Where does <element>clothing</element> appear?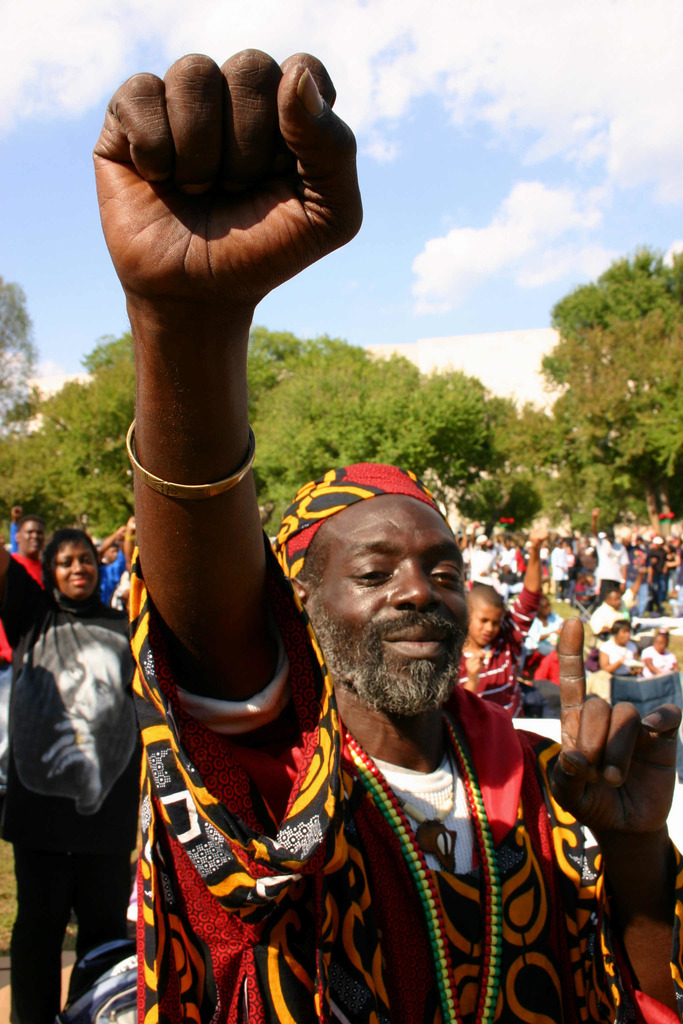
Appears at bbox(593, 636, 644, 707).
